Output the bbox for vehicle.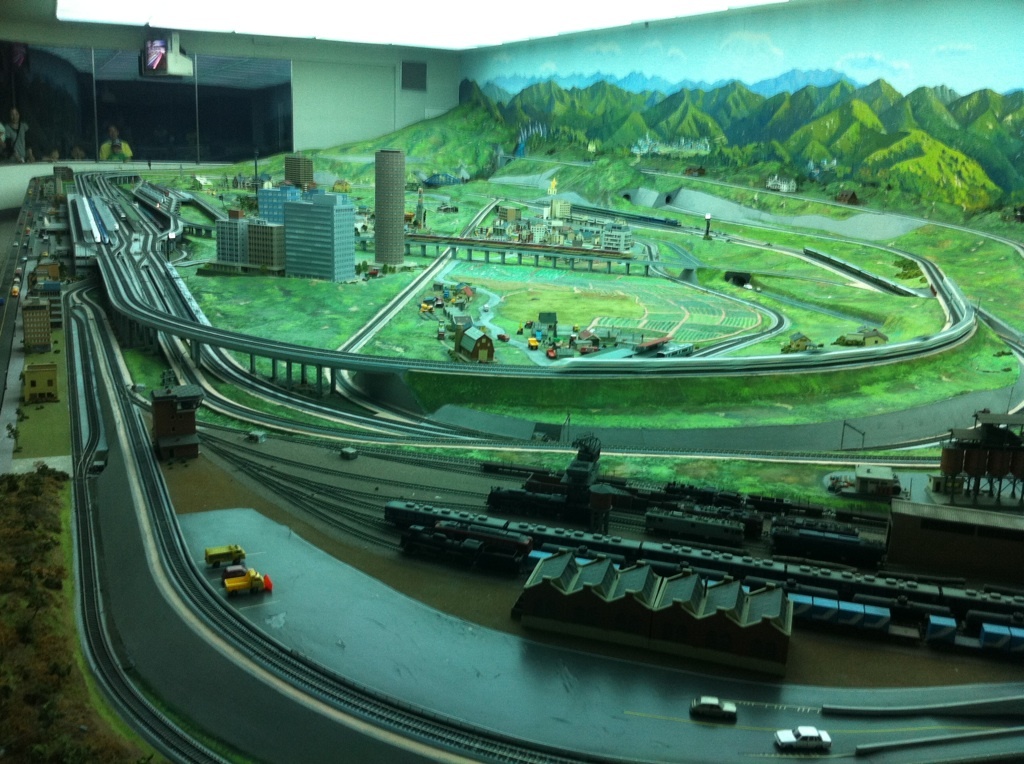
box(5, 287, 18, 299).
